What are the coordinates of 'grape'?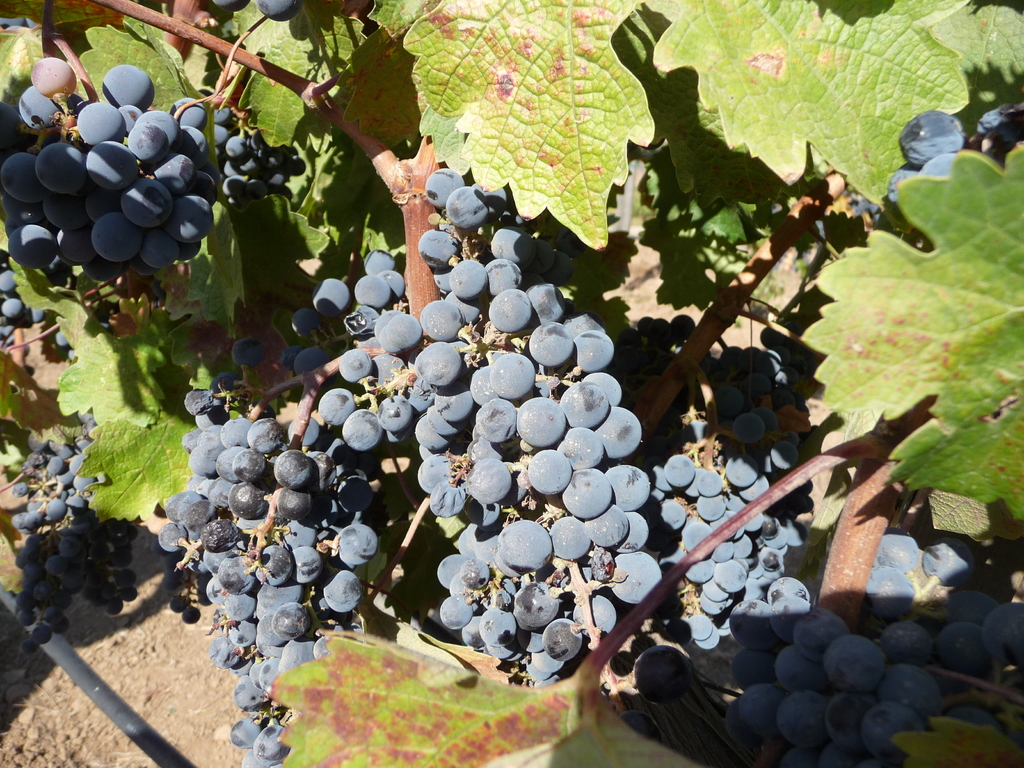
<box>886,166,913,222</box>.
